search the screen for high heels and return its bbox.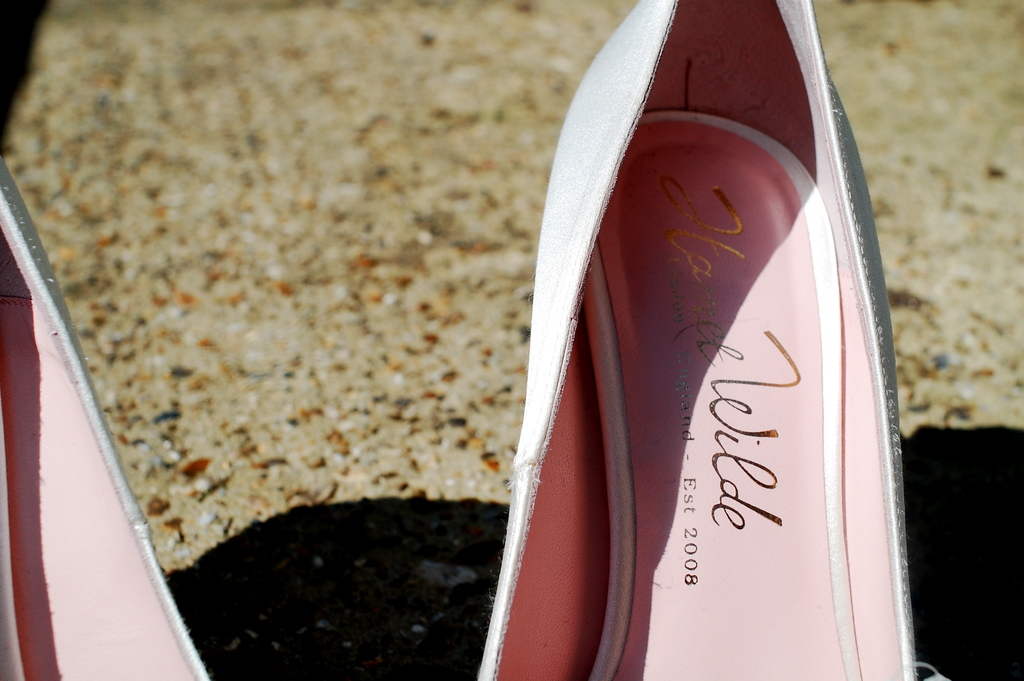
Found: left=478, top=0, right=919, bottom=680.
